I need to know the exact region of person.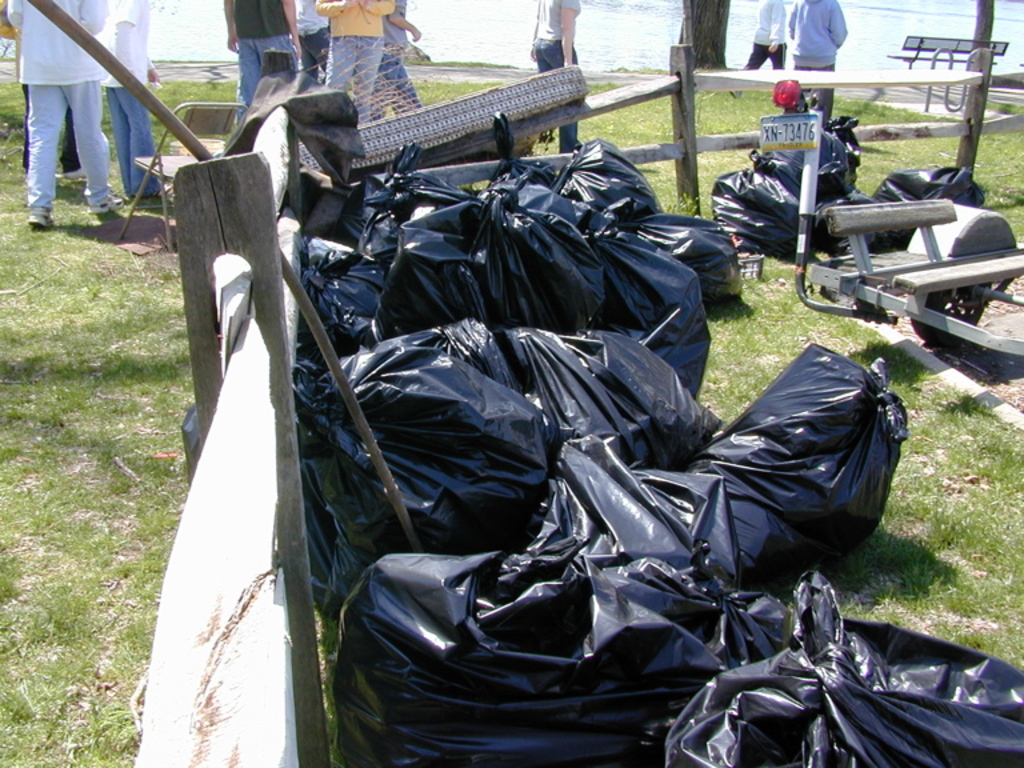
Region: box(229, 0, 307, 108).
